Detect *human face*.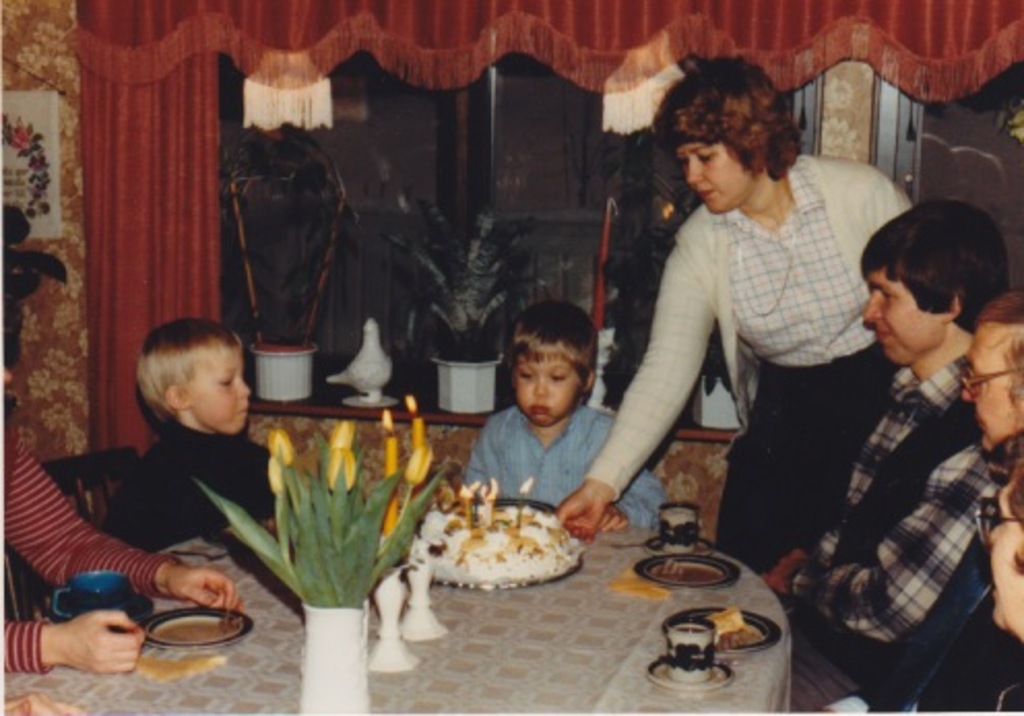
Detected at 859:264:948:367.
